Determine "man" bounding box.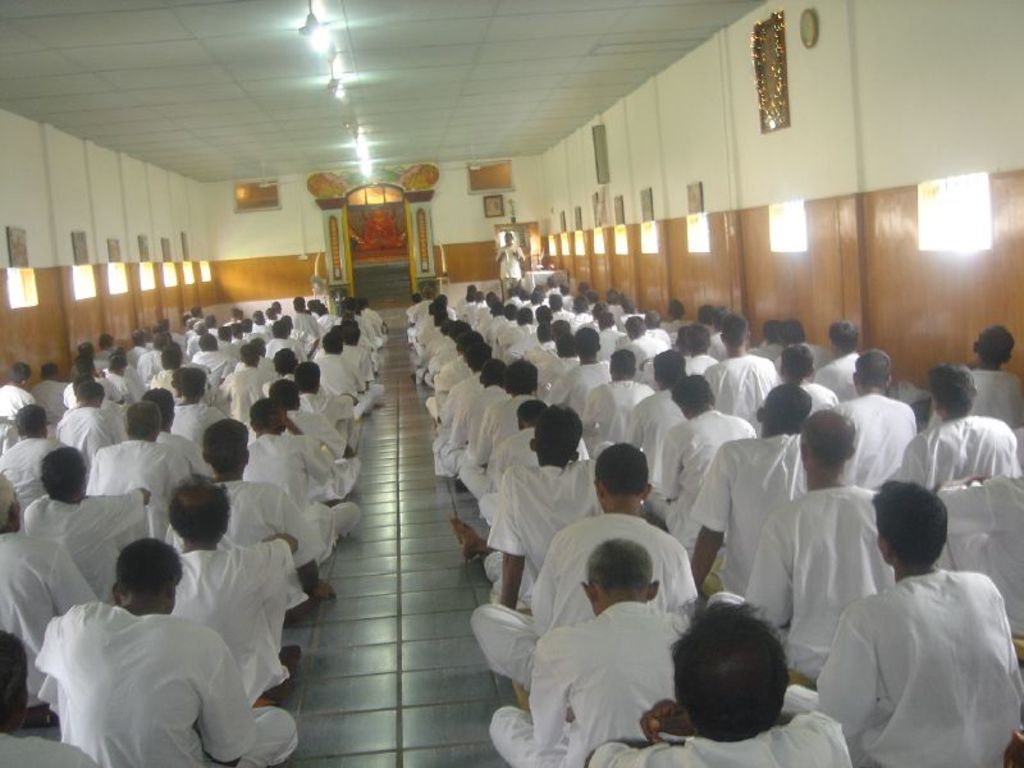
Determined: 461 406 588 511.
